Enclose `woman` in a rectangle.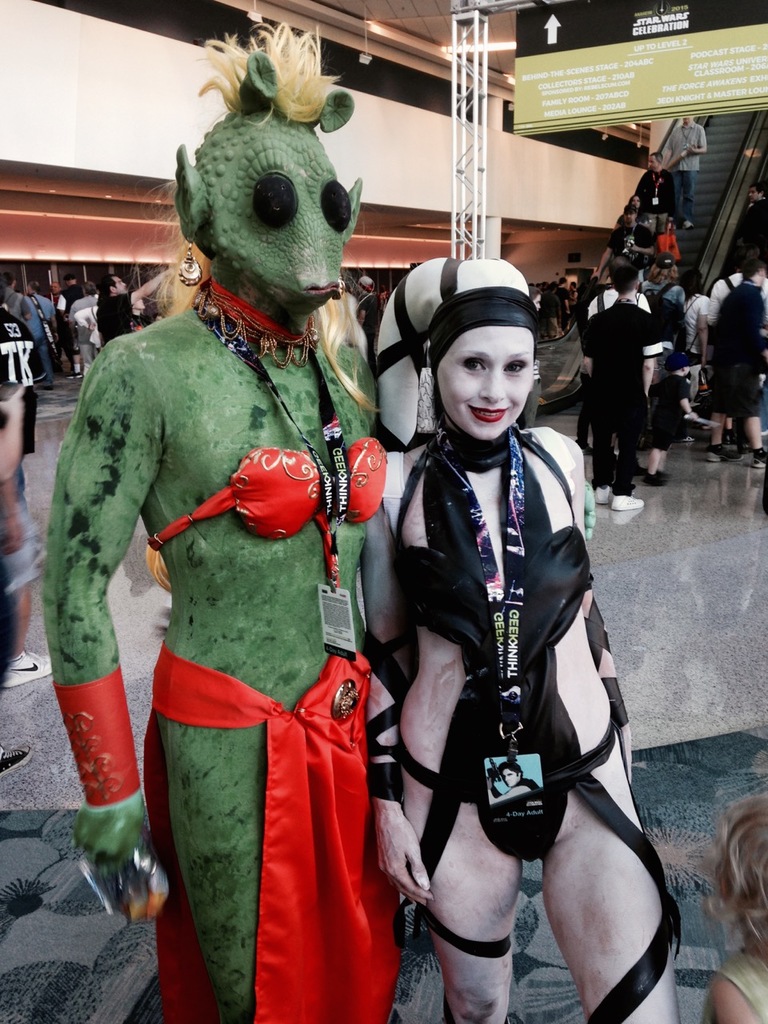
(x1=357, y1=254, x2=685, y2=1023).
